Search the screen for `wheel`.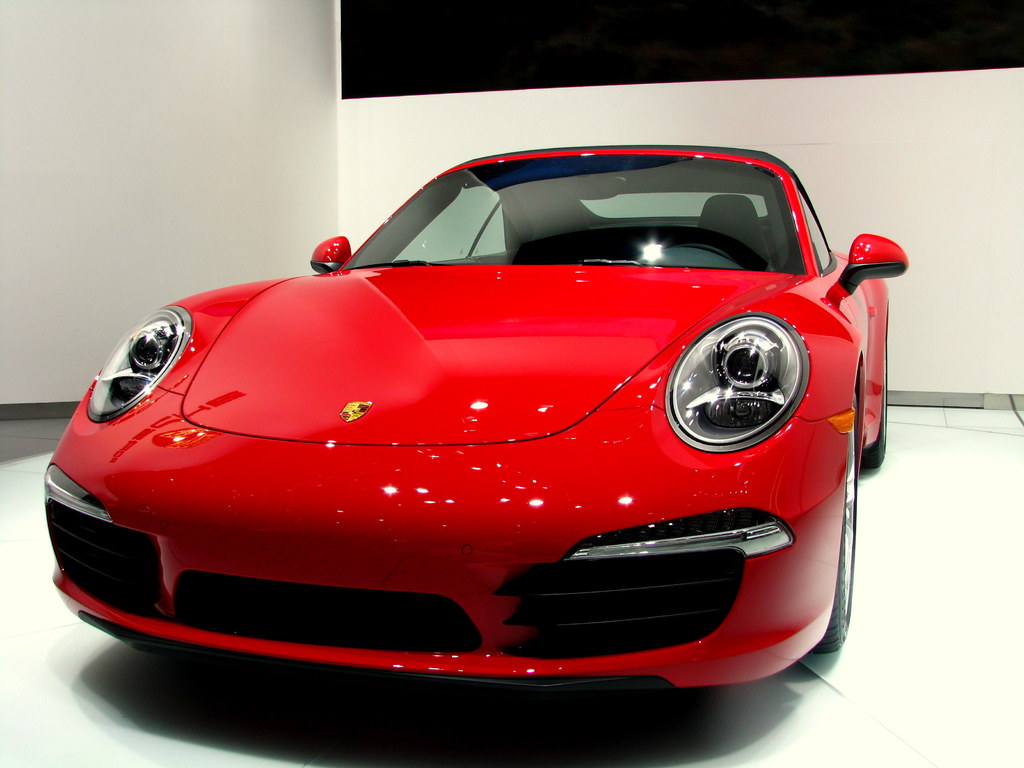
Found at l=861, t=319, r=895, b=468.
